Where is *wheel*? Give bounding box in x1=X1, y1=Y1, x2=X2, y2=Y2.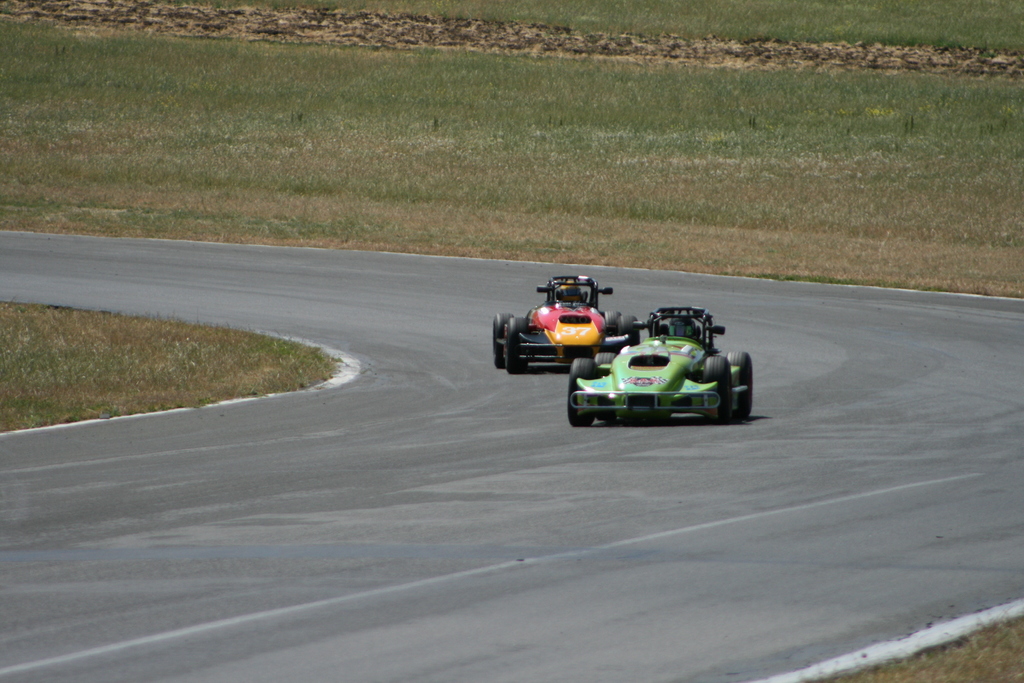
x1=564, y1=357, x2=601, y2=431.
